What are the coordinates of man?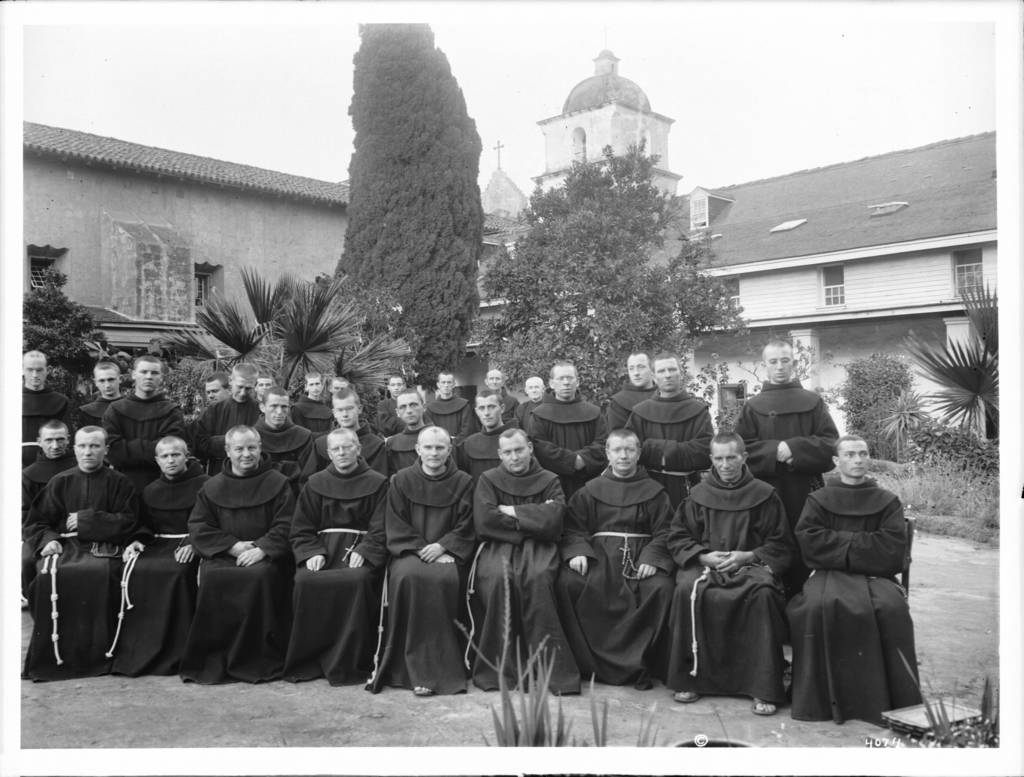
(left=515, top=354, right=619, bottom=488).
